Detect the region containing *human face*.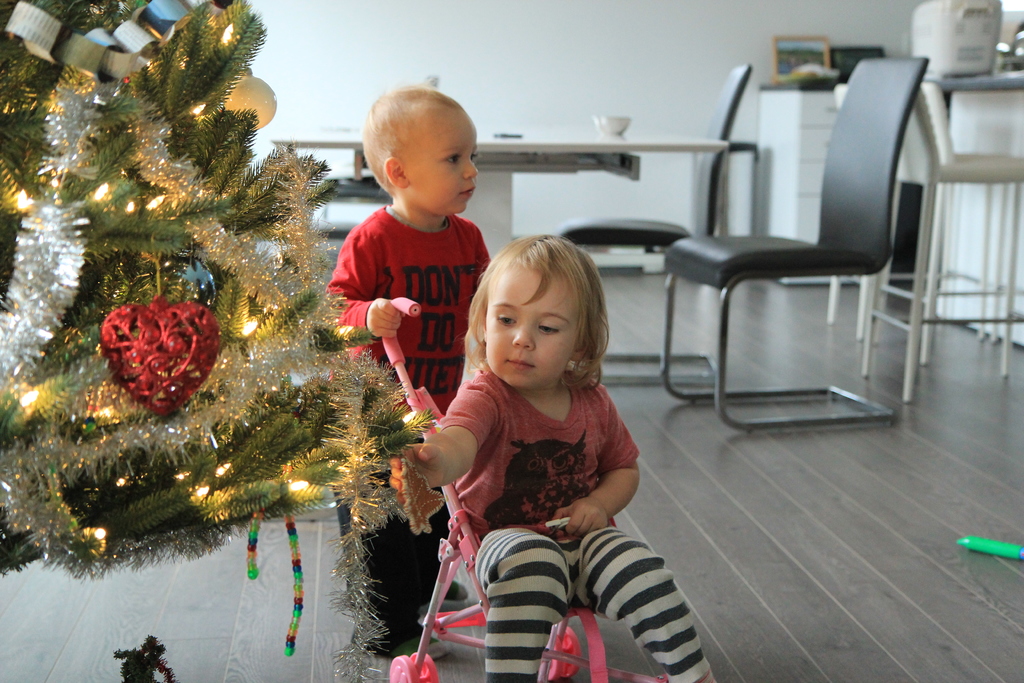
<bbox>404, 104, 477, 213</bbox>.
